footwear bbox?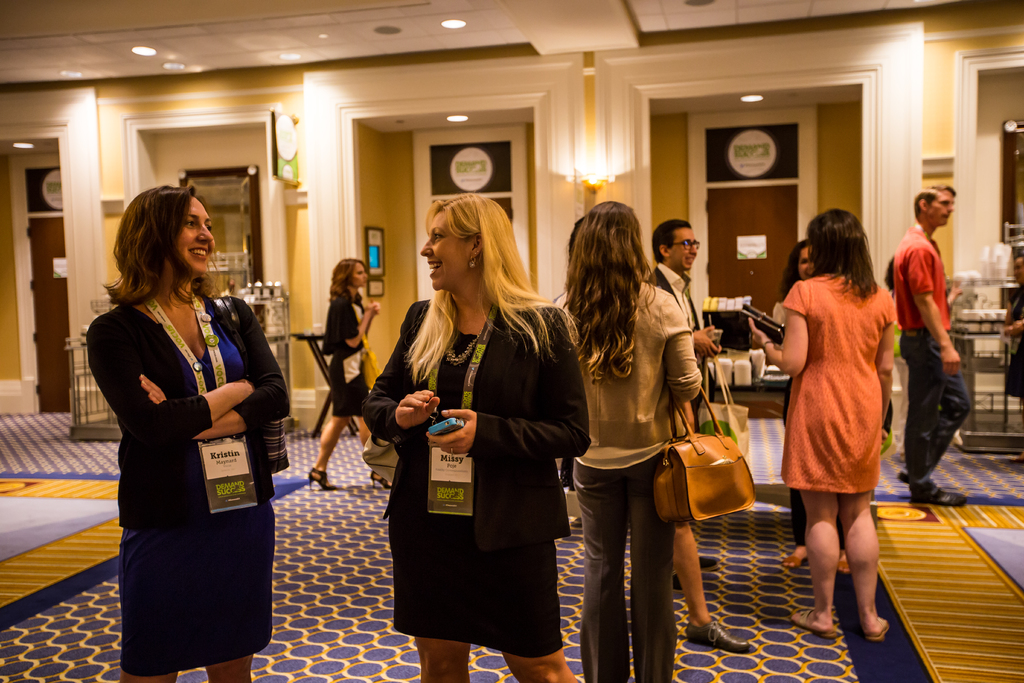
bbox=[684, 612, 747, 653]
